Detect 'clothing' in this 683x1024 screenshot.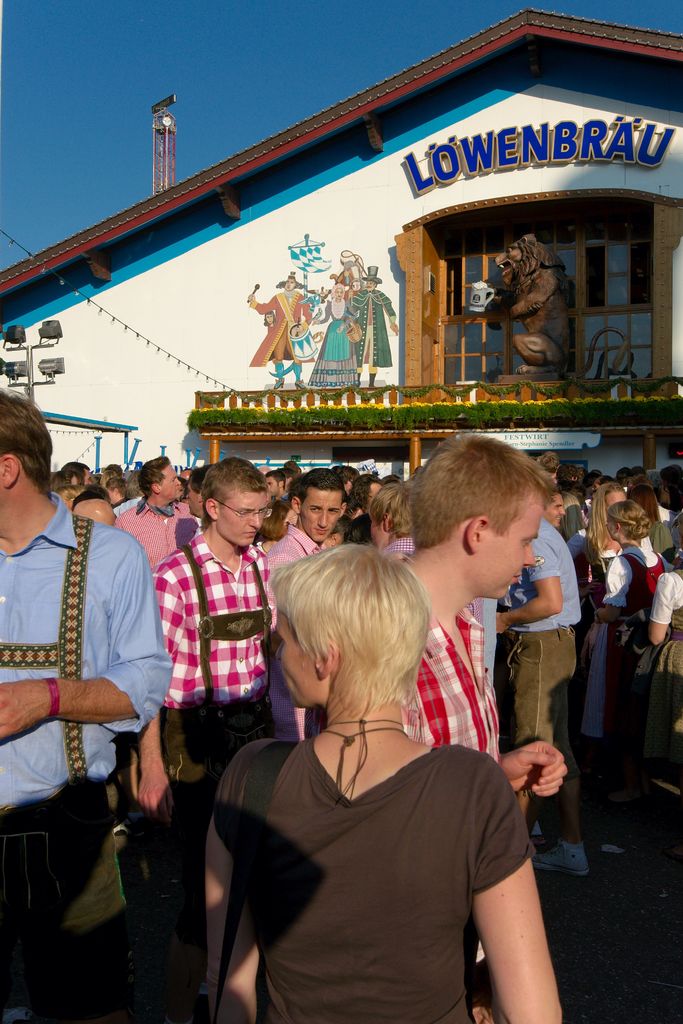
Detection: pyautogui.locateOnScreen(625, 567, 682, 784).
